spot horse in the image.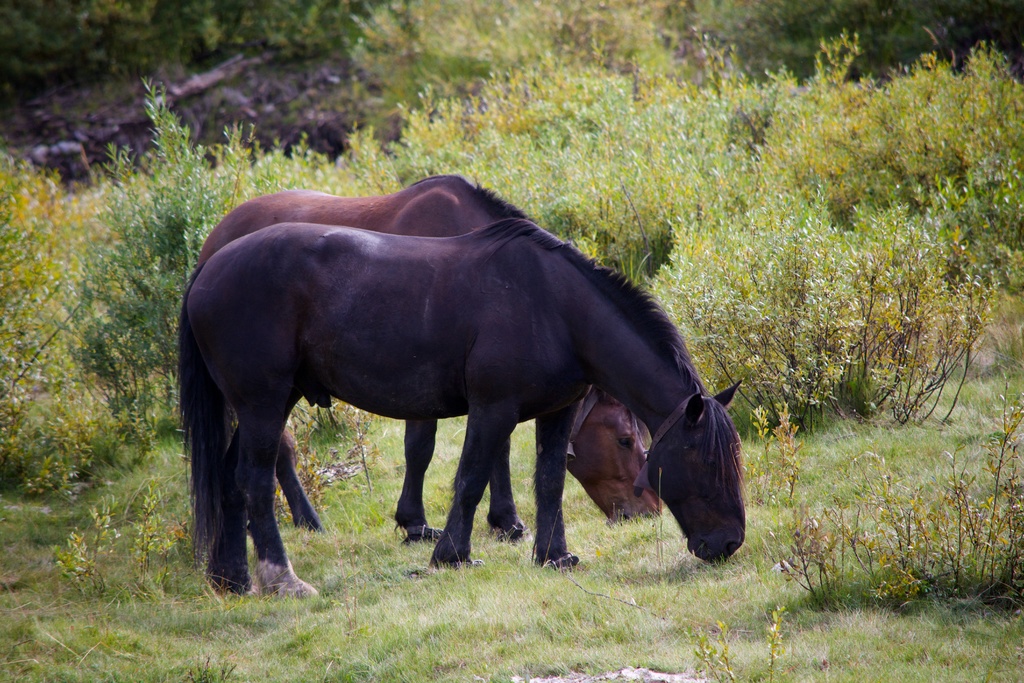
horse found at Rect(194, 169, 666, 543).
